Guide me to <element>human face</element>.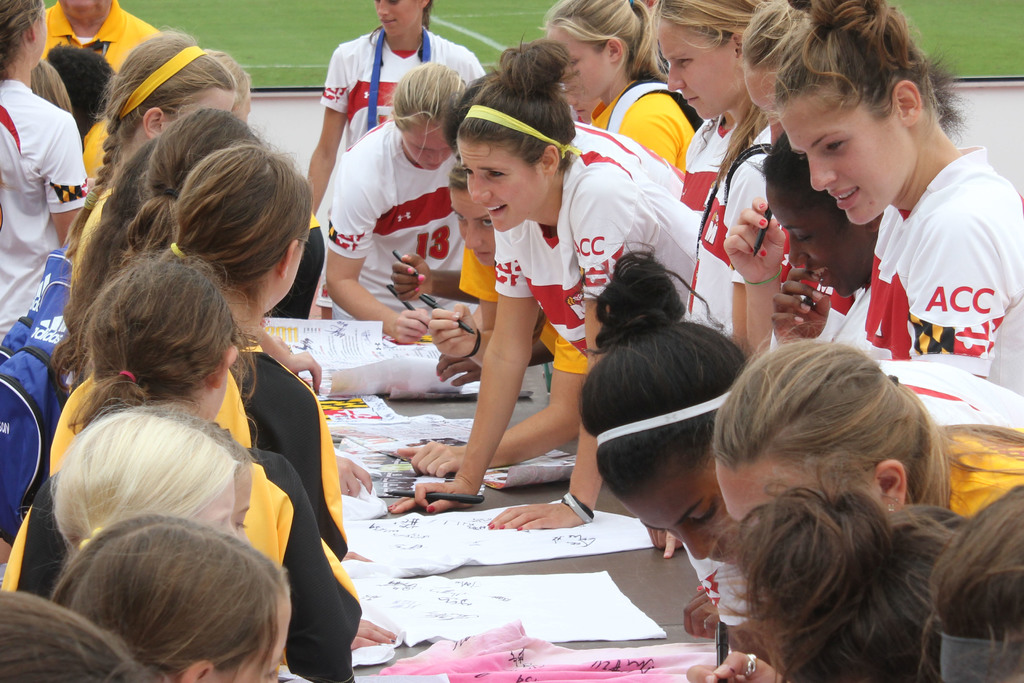
Guidance: (left=553, top=34, right=603, bottom=99).
